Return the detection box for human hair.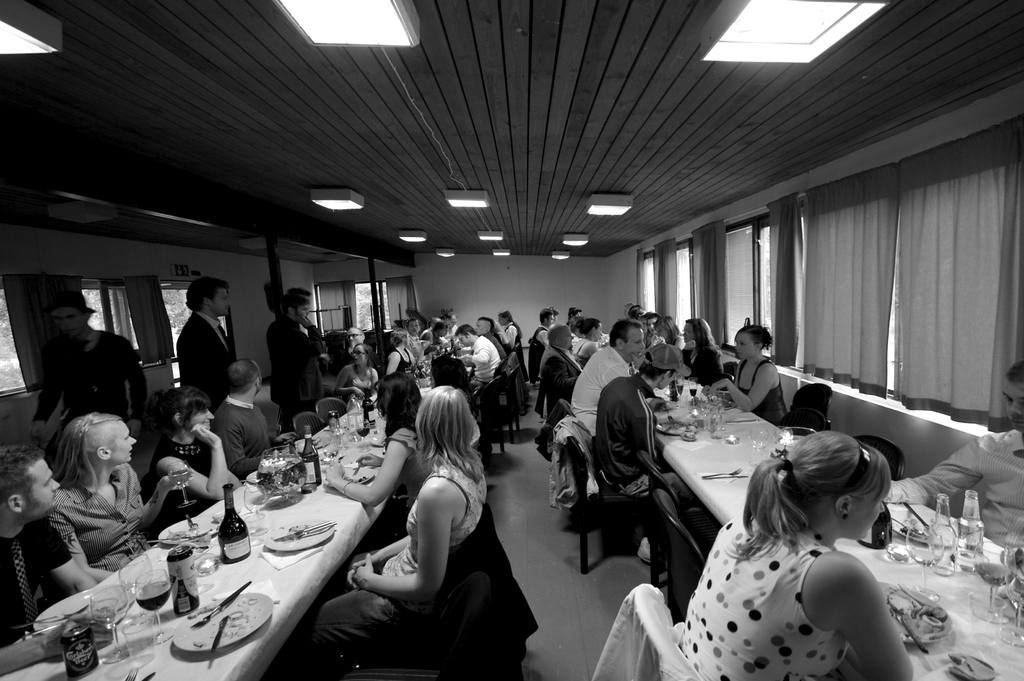
<region>231, 356, 263, 391</region>.
